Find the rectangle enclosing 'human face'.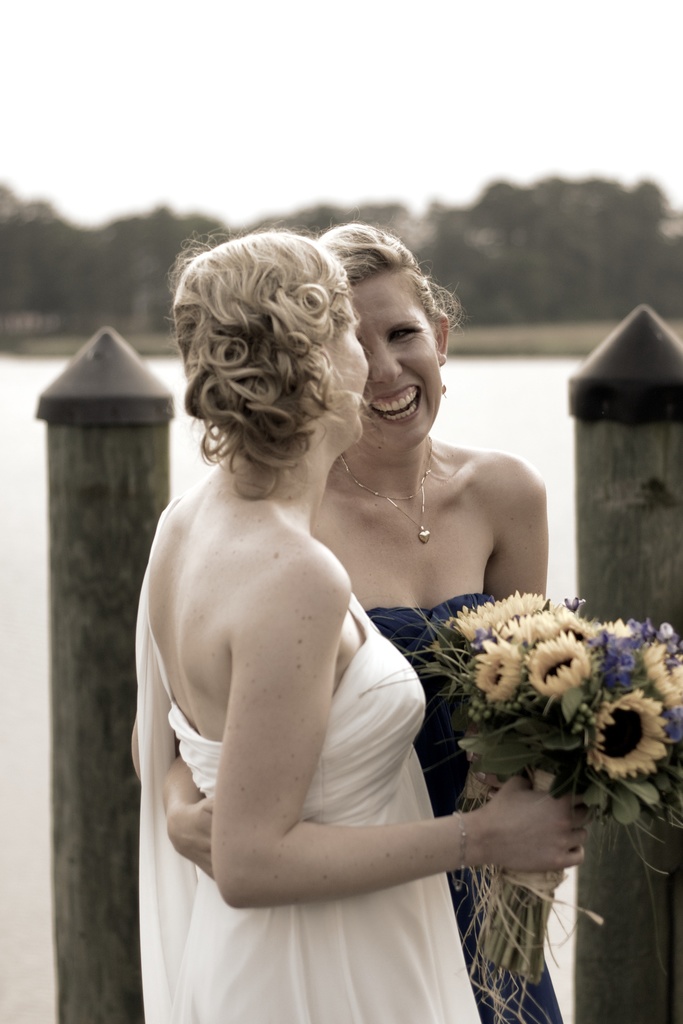
bbox=(325, 310, 371, 441).
